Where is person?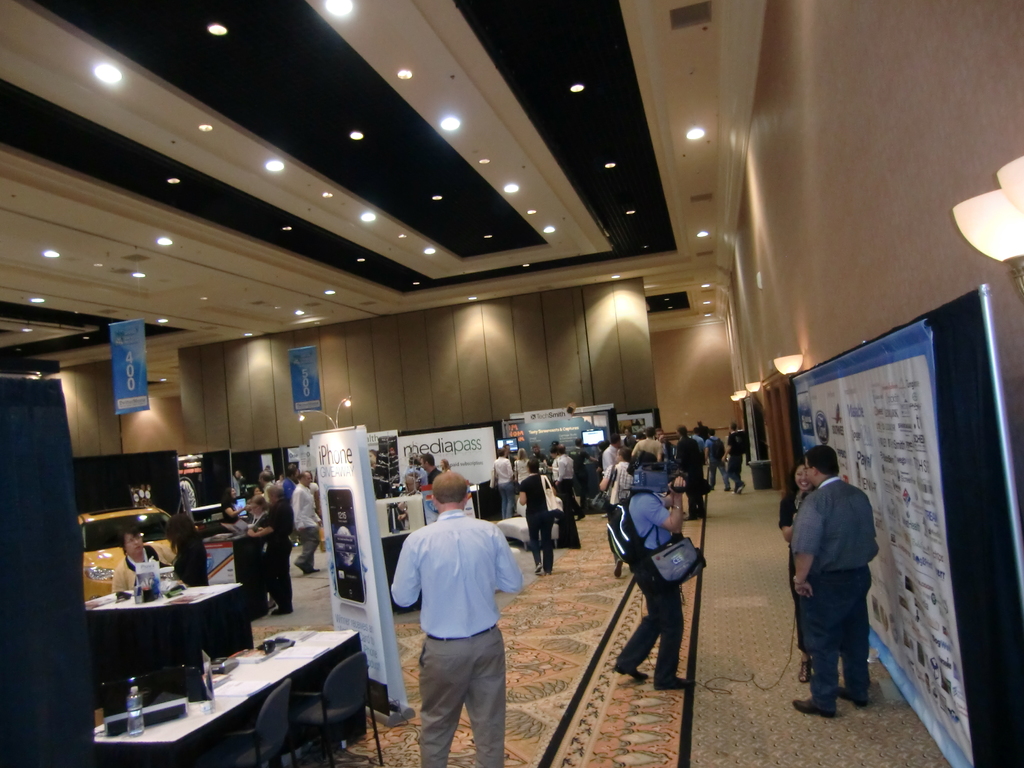
crop(388, 467, 530, 767).
